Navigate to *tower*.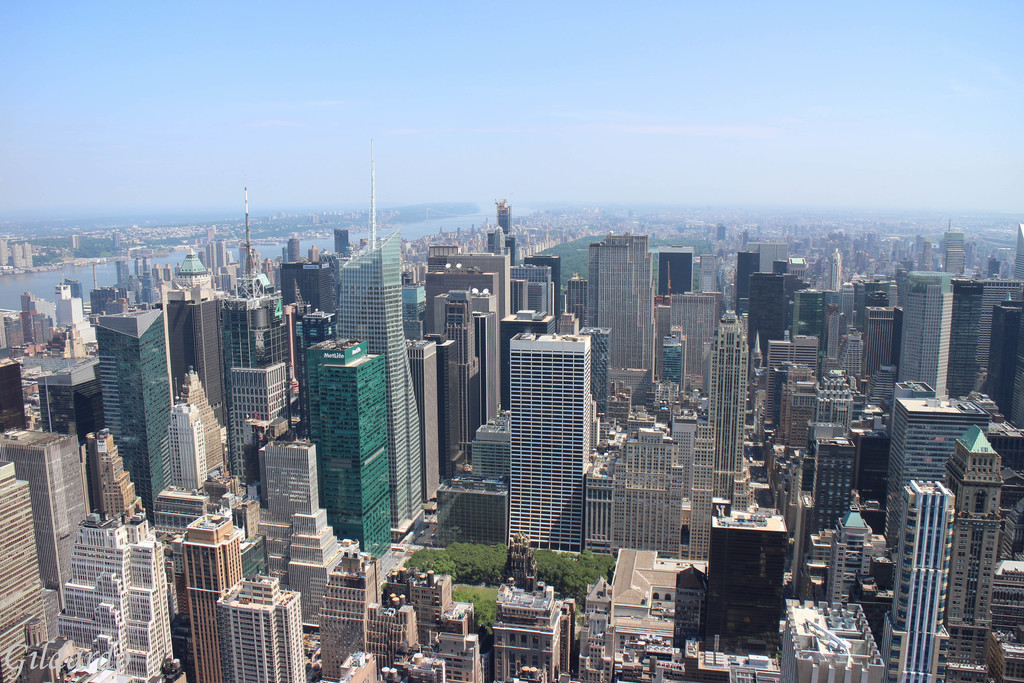
Navigation target: [left=831, top=508, right=875, bottom=611].
